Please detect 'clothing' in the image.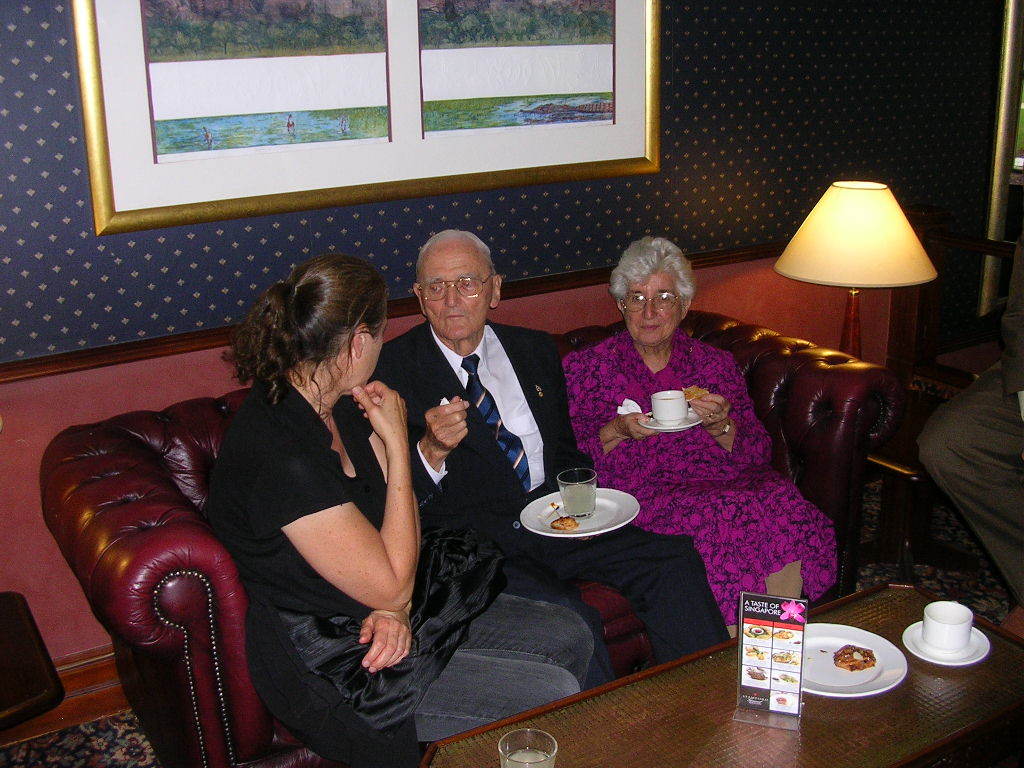
{"x1": 912, "y1": 361, "x2": 1023, "y2": 624}.
